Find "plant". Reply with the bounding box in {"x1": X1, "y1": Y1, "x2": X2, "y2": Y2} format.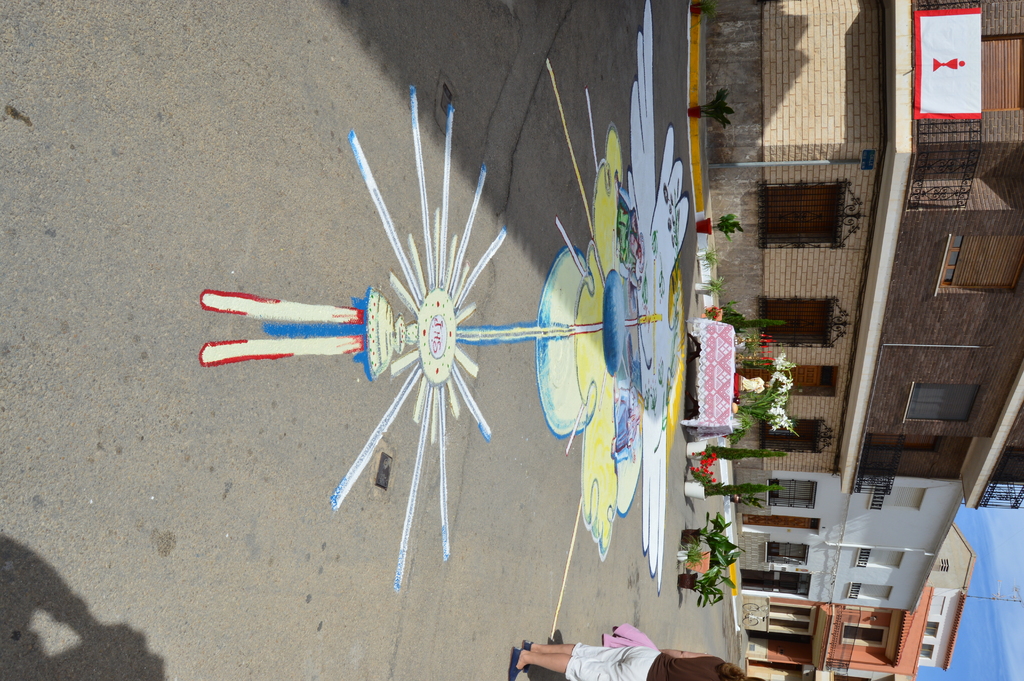
{"x1": 691, "y1": 6, "x2": 716, "y2": 21}.
